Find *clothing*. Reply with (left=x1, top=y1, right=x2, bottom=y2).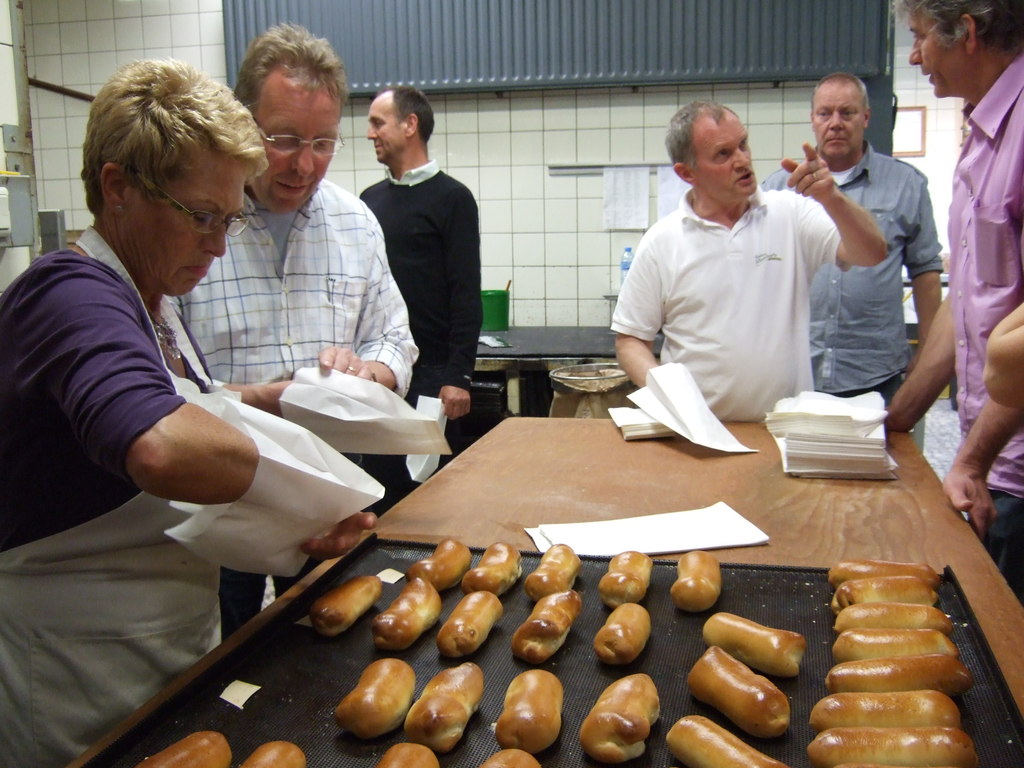
(left=152, top=177, right=428, bottom=637).
